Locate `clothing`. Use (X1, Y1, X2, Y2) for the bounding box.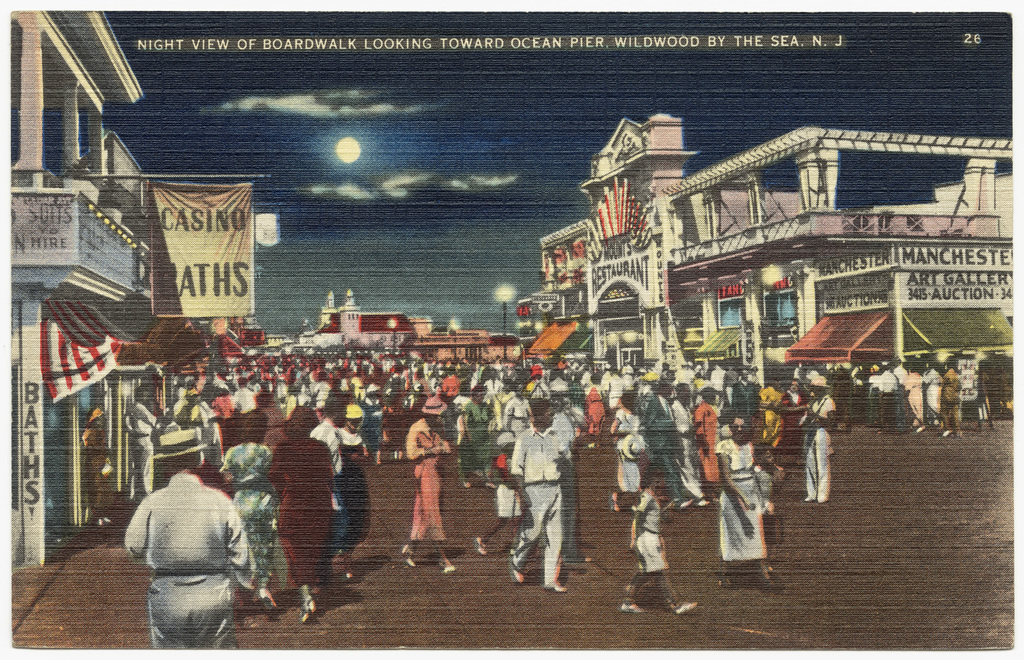
(310, 412, 345, 564).
